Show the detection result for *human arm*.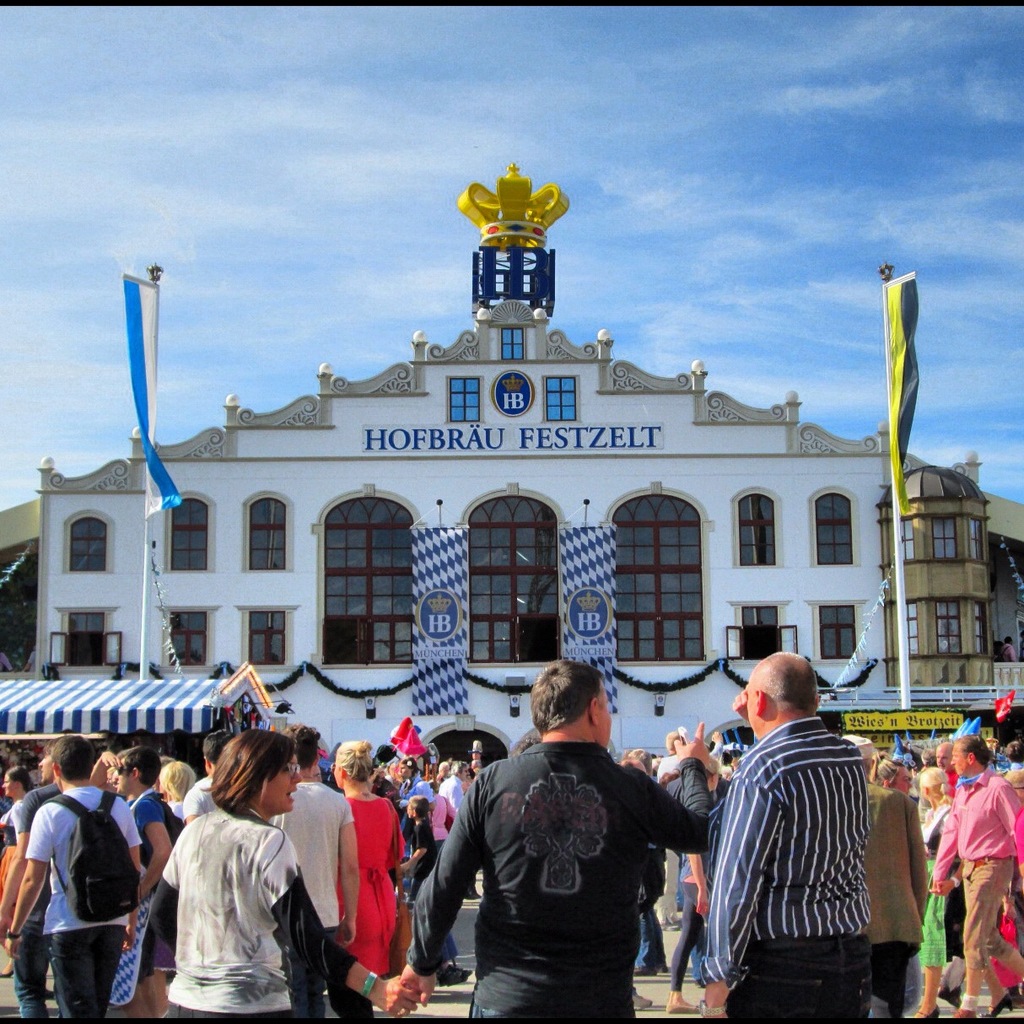
(698, 763, 747, 1012).
